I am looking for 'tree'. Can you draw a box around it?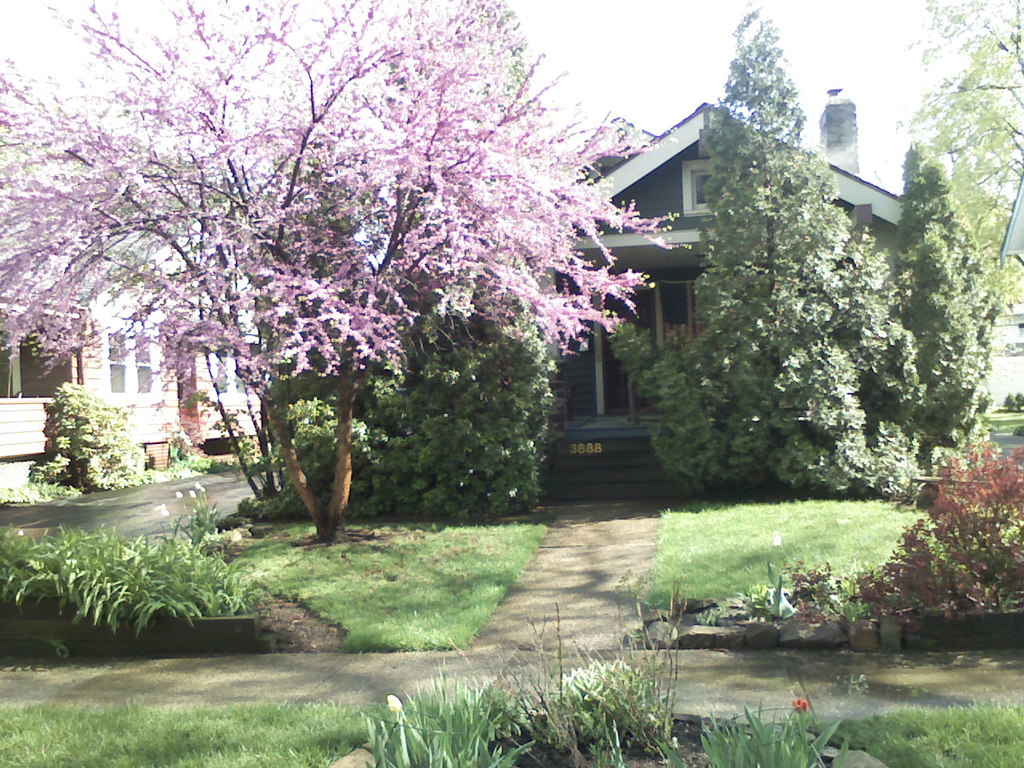
Sure, the bounding box is rect(242, 306, 559, 527).
